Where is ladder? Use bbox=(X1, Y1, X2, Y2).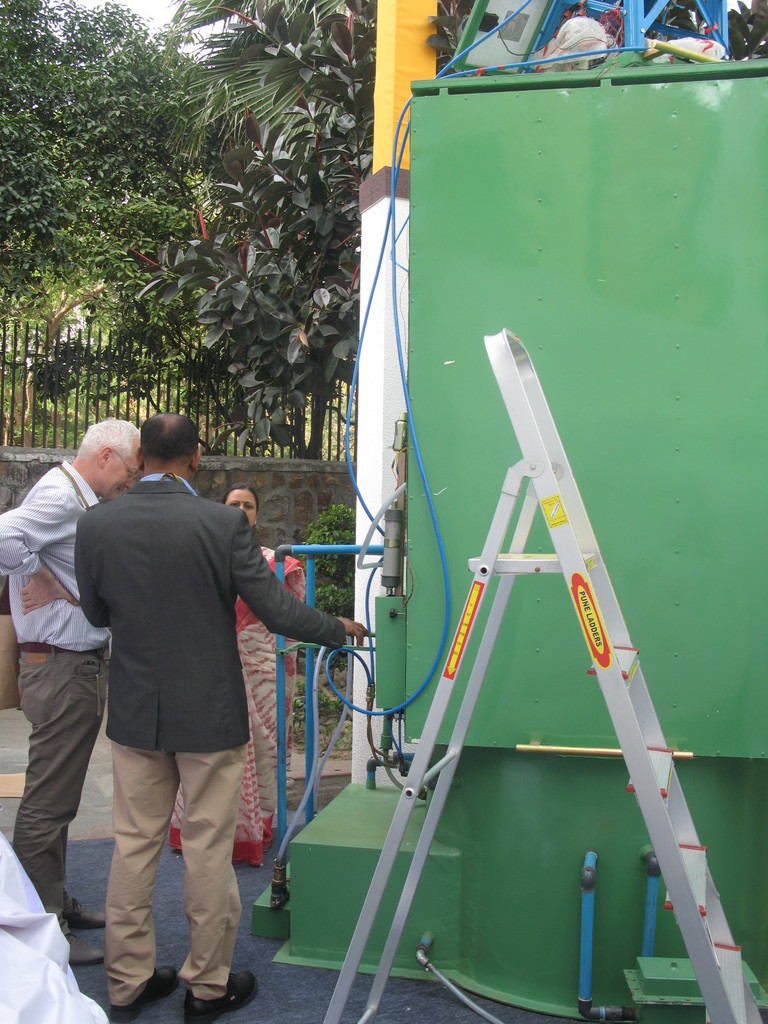
bbox=(328, 328, 756, 1023).
